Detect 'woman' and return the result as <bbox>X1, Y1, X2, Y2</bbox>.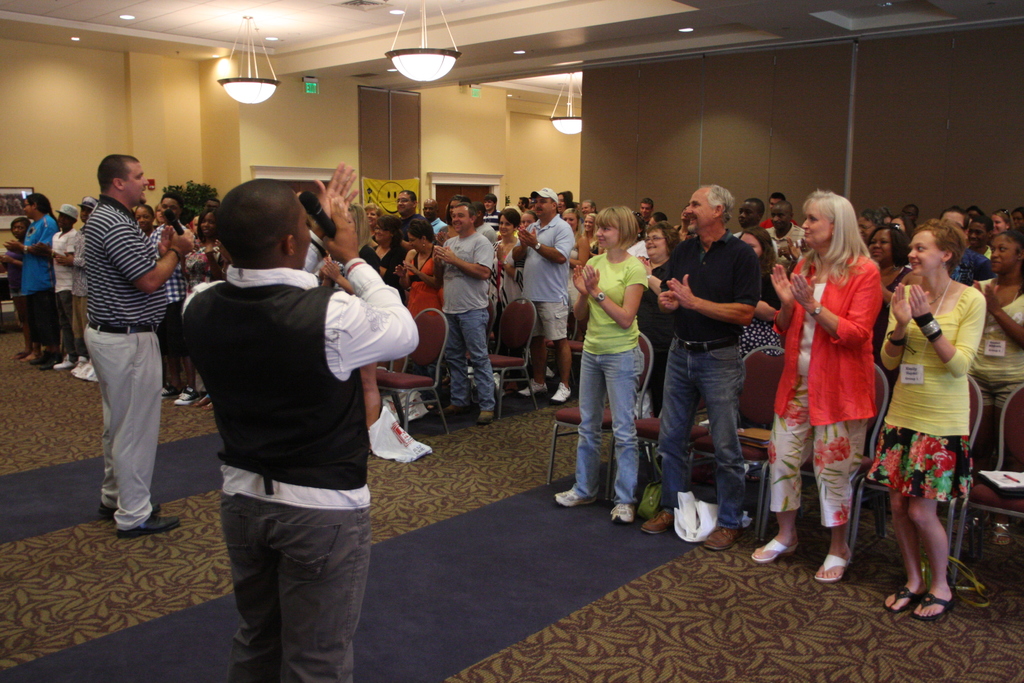
<bbox>745, 195, 762, 242</bbox>.
